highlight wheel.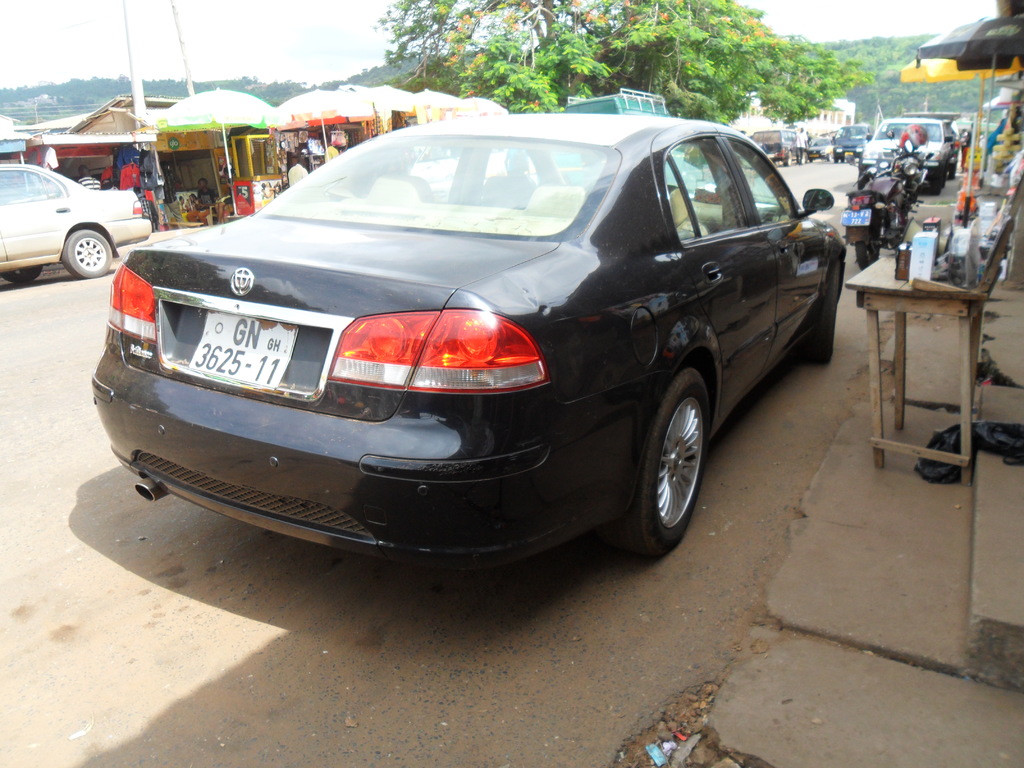
Highlighted region: rect(797, 258, 844, 365).
